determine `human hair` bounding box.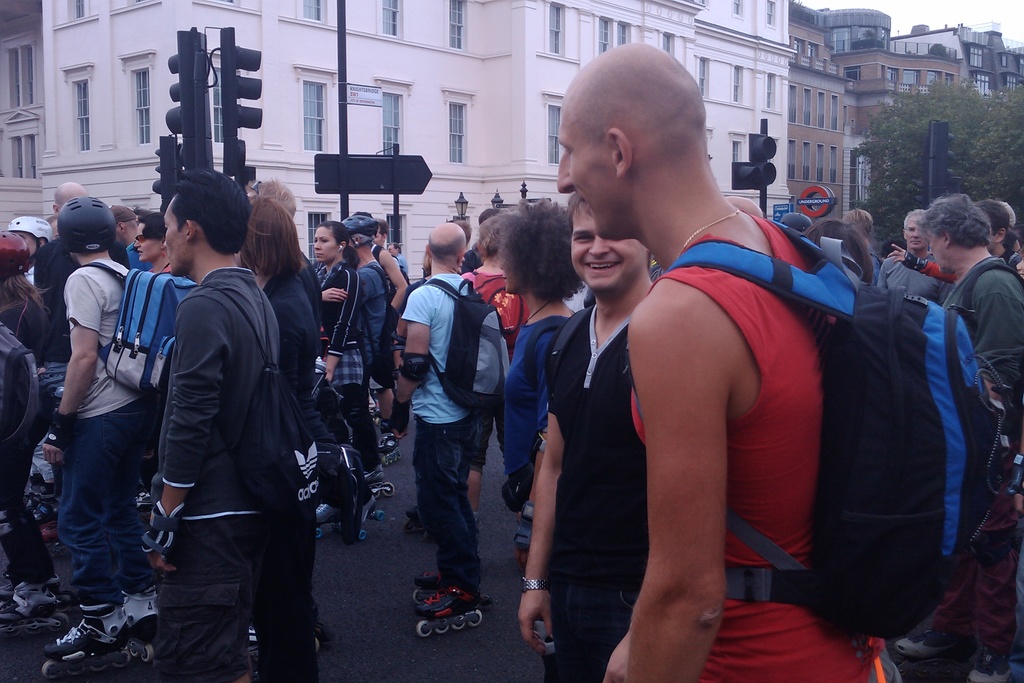
Determined: [x1=482, y1=203, x2=566, y2=306].
